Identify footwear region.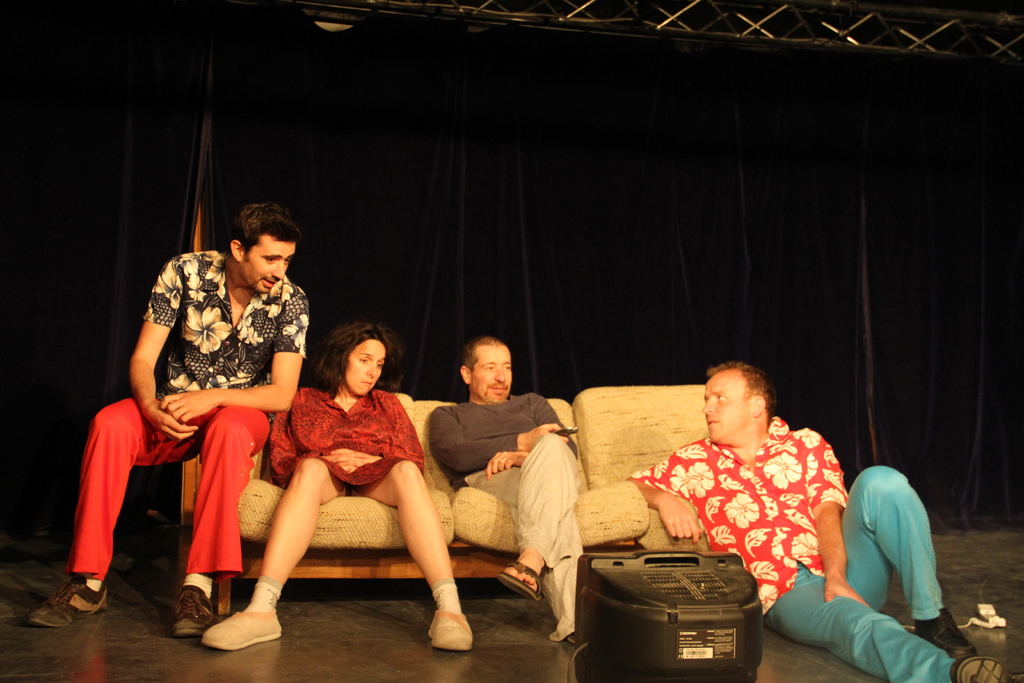
Region: x1=24 y1=586 x2=109 y2=629.
